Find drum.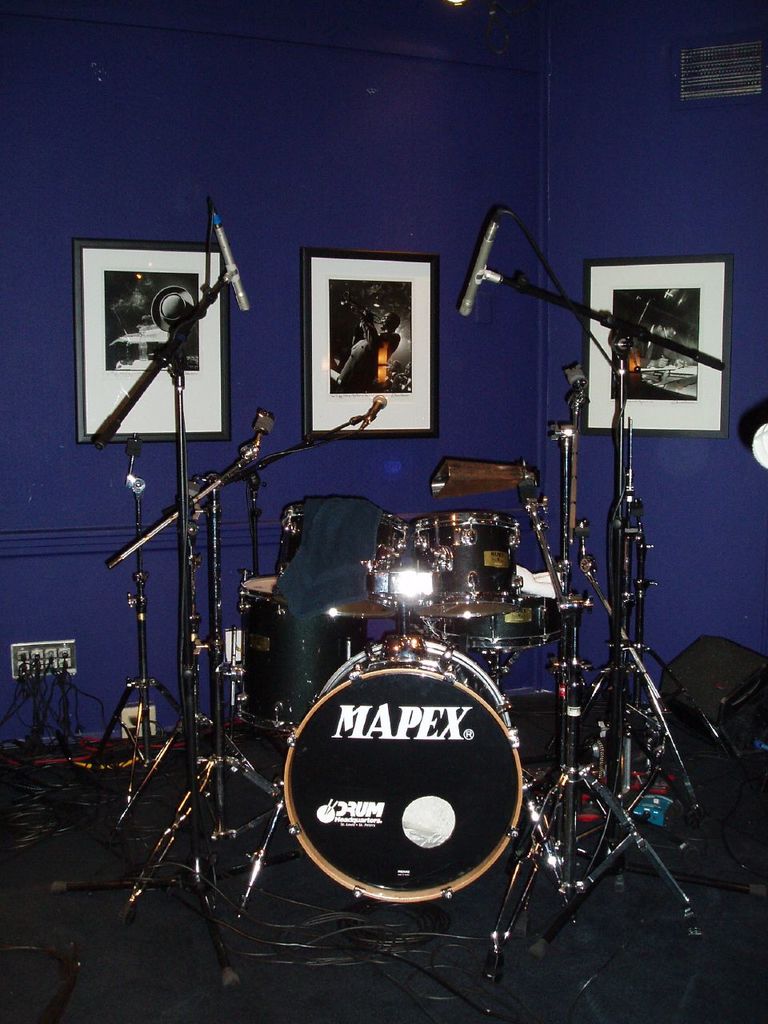
<region>235, 571, 367, 735</region>.
